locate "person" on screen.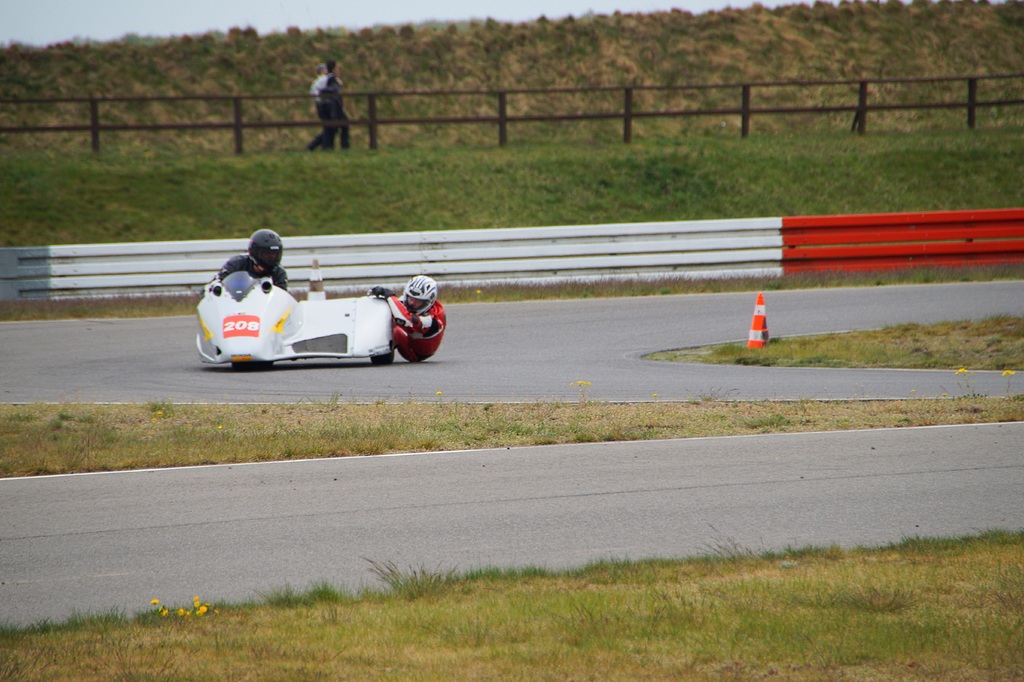
On screen at {"left": 306, "top": 65, "right": 344, "bottom": 152}.
